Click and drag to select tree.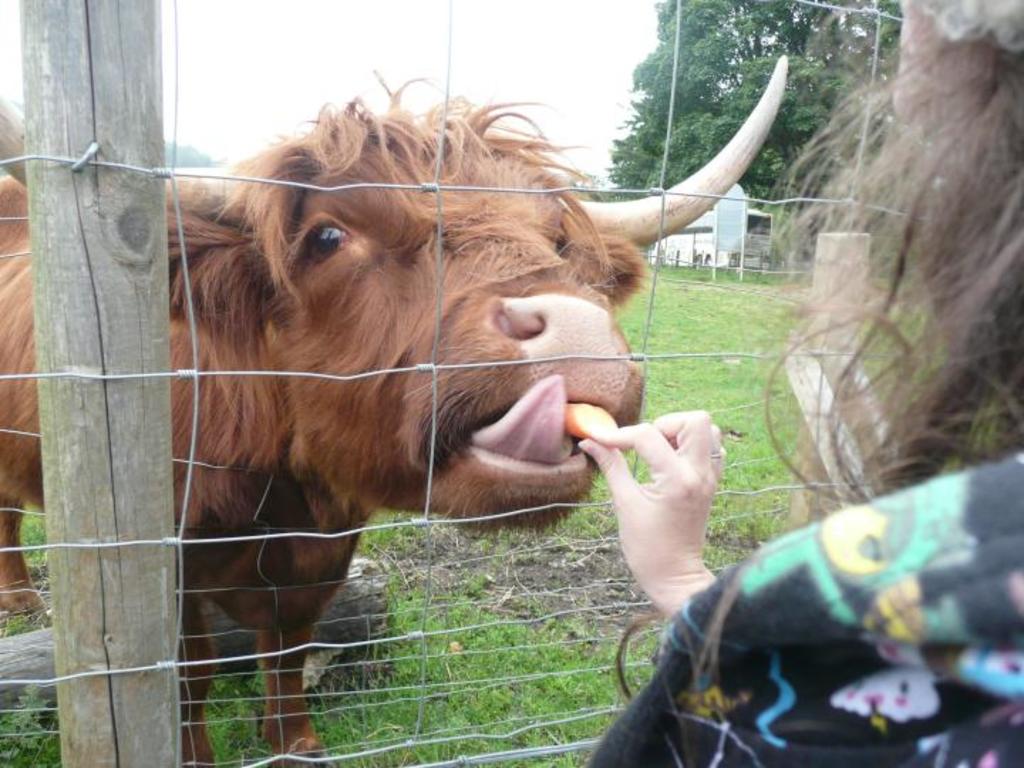
Selection: BBox(596, 0, 939, 262).
